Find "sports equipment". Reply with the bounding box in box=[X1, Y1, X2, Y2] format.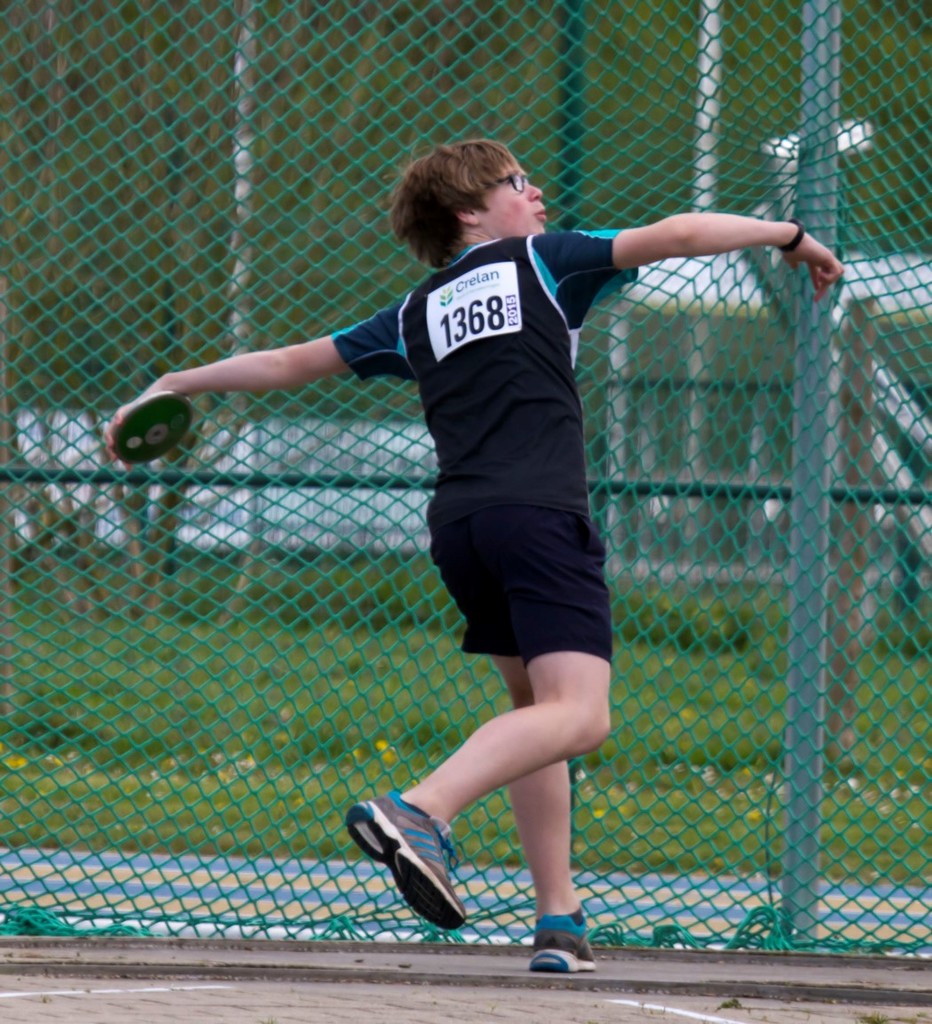
box=[341, 783, 464, 926].
